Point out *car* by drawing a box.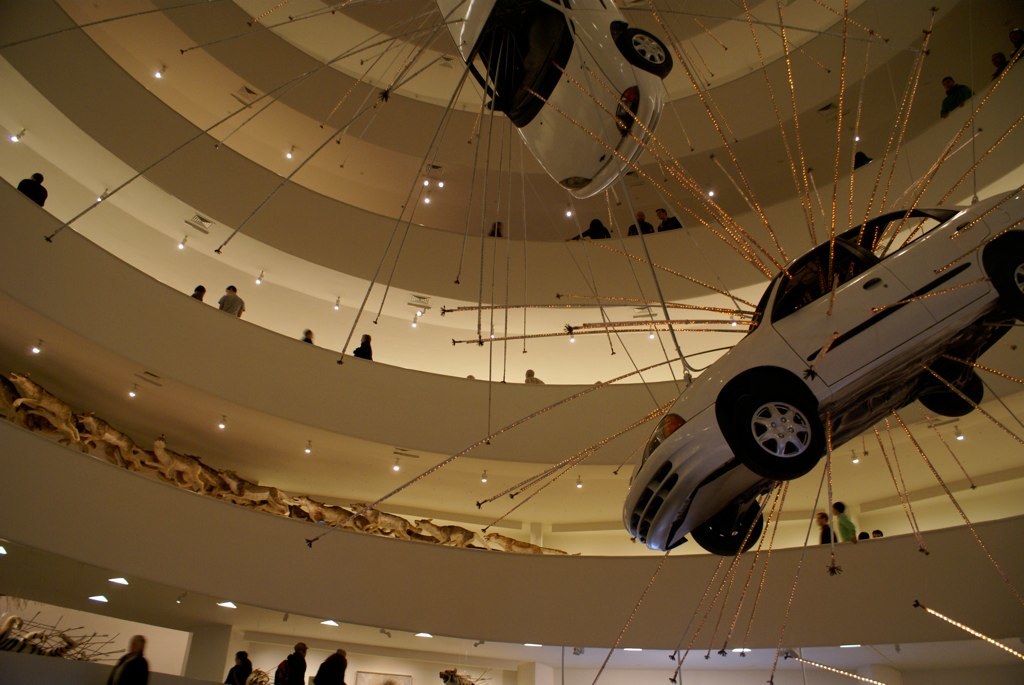
crop(623, 187, 1023, 569).
